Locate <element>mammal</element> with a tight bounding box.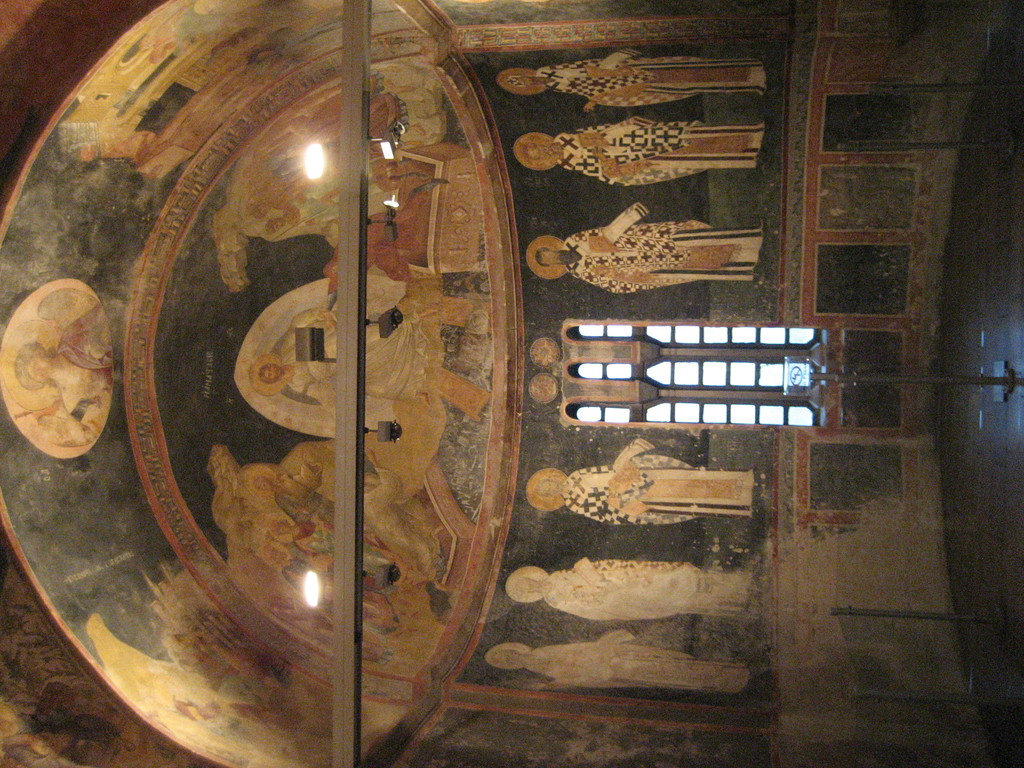
(503, 45, 768, 109).
